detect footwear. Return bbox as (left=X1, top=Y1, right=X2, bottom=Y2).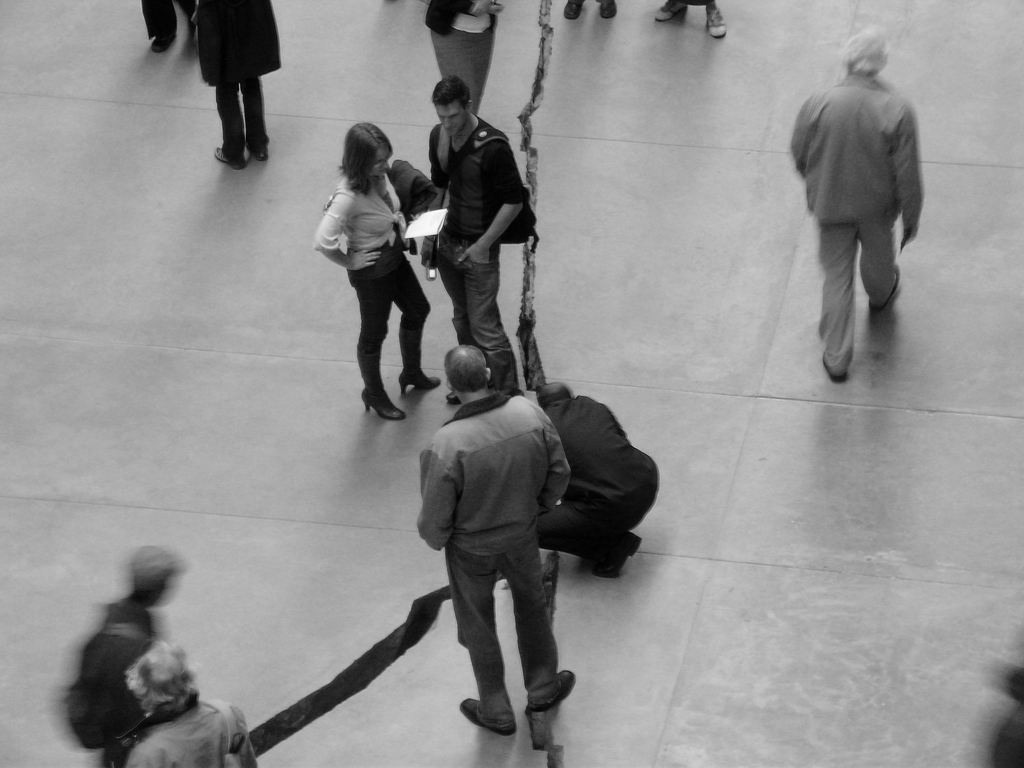
(left=598, top=0, right=619, bottom=19).
